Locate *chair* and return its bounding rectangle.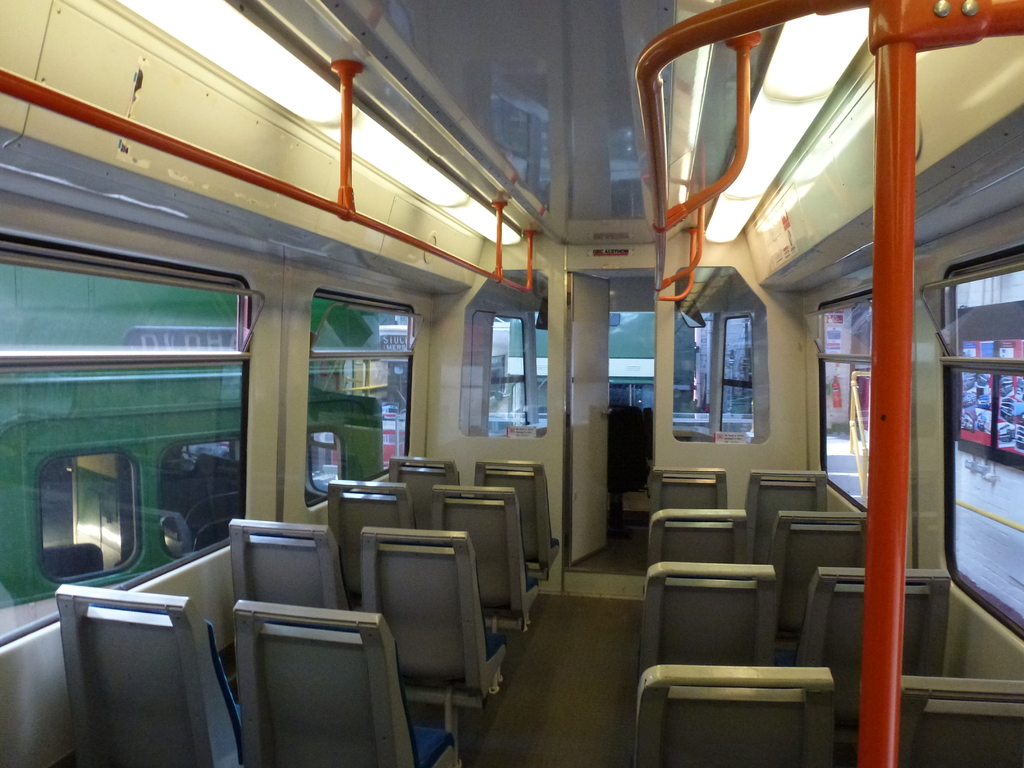
60, 580, 239, 767.
